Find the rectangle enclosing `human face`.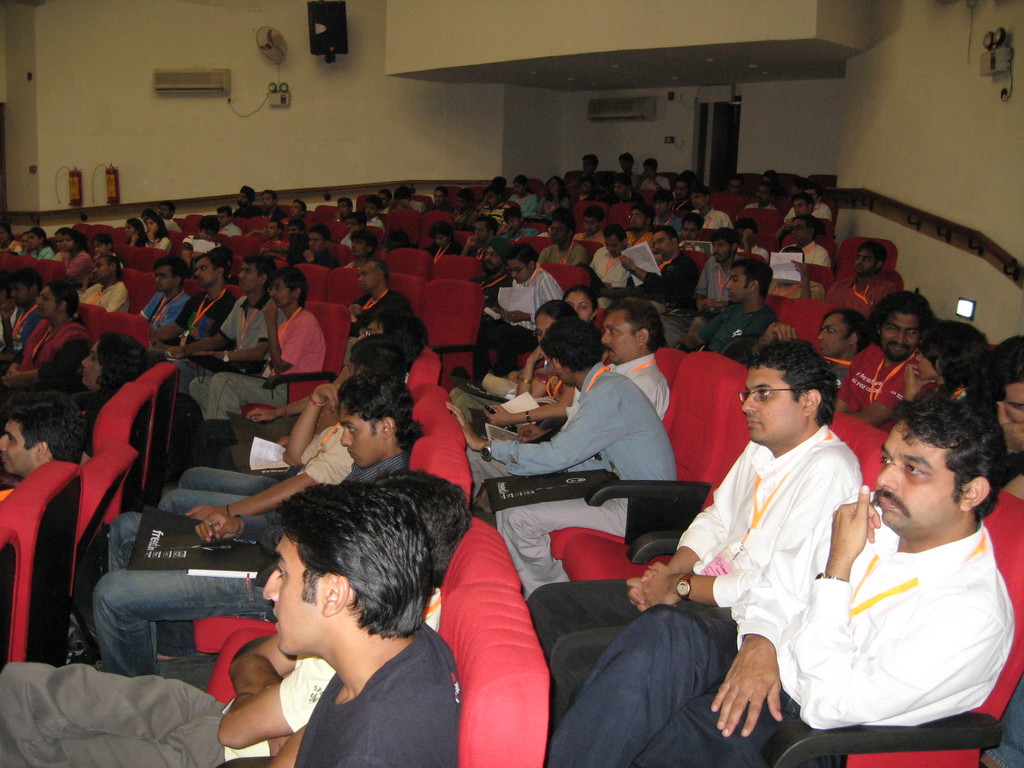
551 222 568 246.
